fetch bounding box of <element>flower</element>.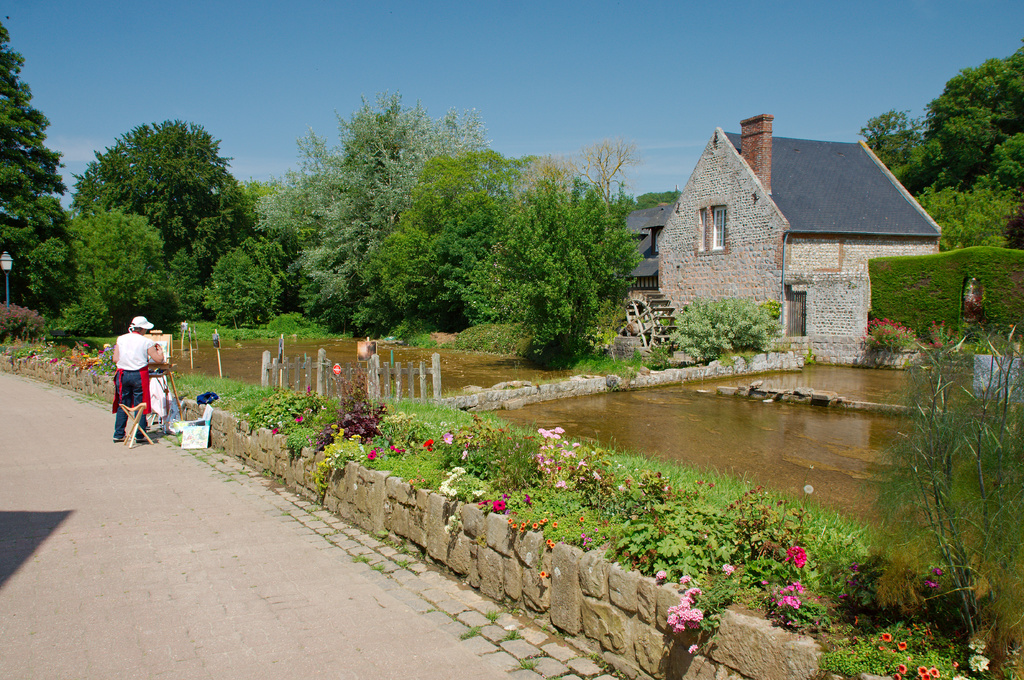
Bbox: box=[269, 423, 280, 434].
